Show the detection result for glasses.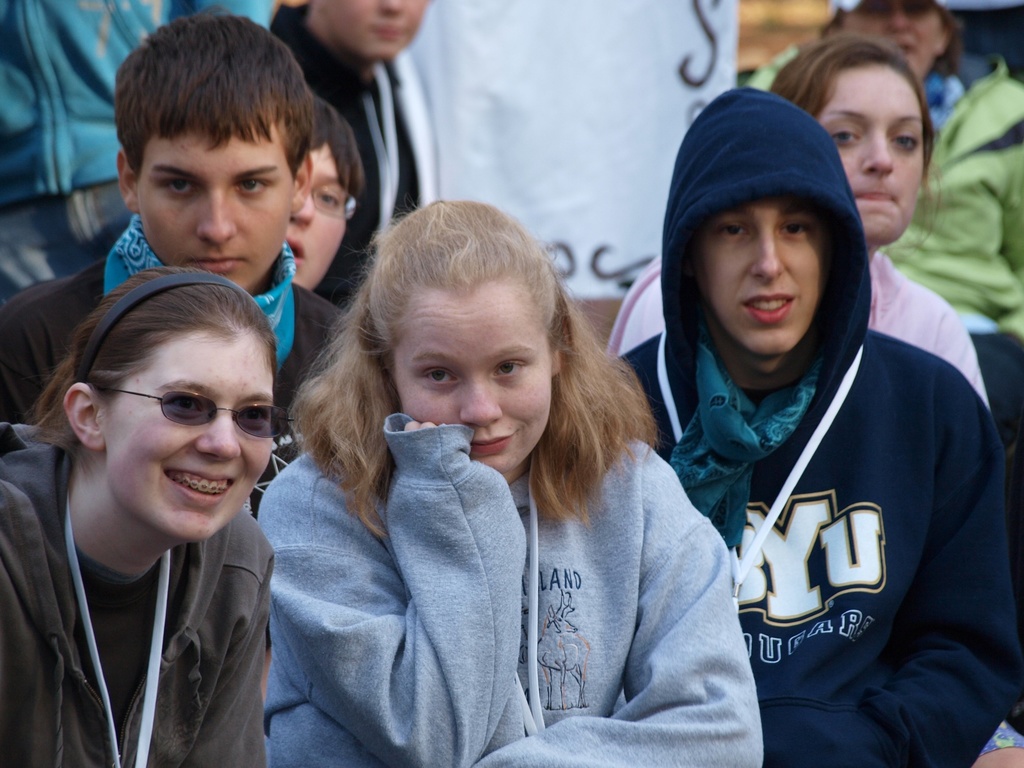
bbox(305, 176, 362, 225).
